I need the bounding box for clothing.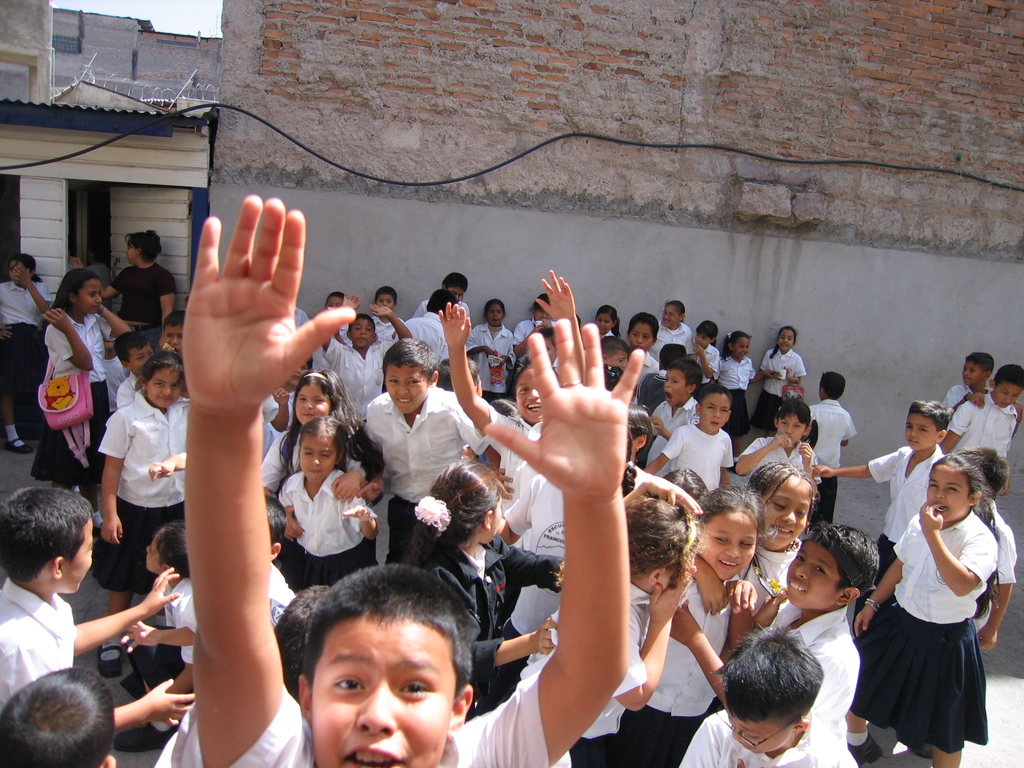
Here it is: [860, 485, 1005, 749].
